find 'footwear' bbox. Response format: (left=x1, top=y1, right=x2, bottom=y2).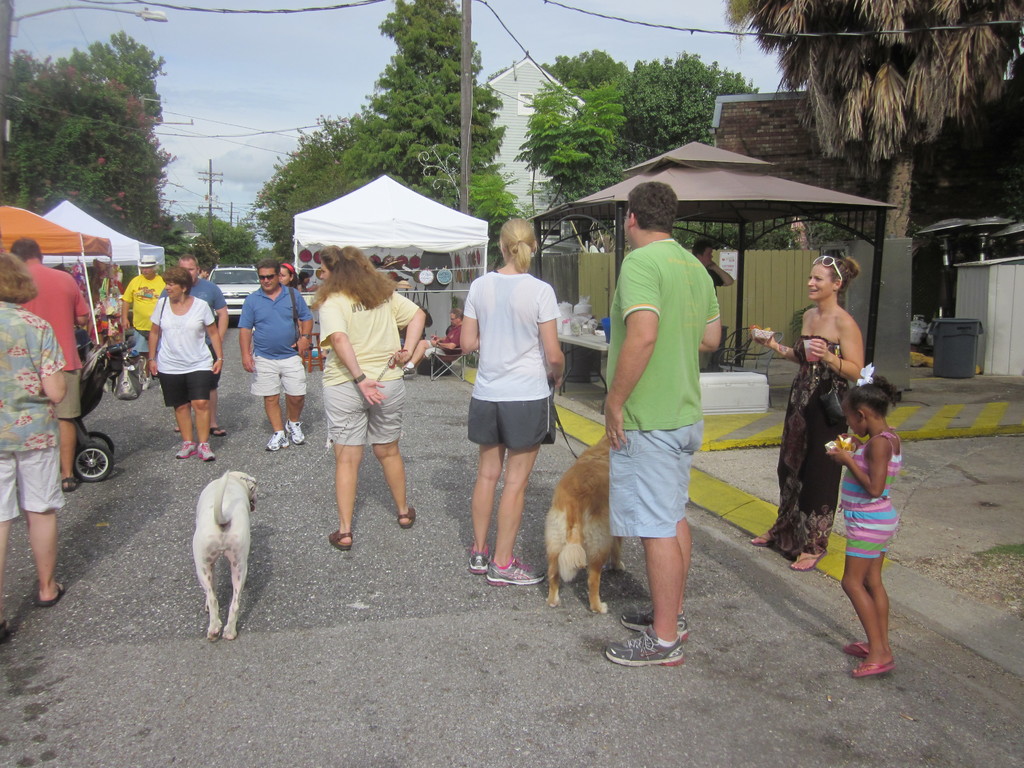
(left=396, top=504, right=417, bottom=531).
